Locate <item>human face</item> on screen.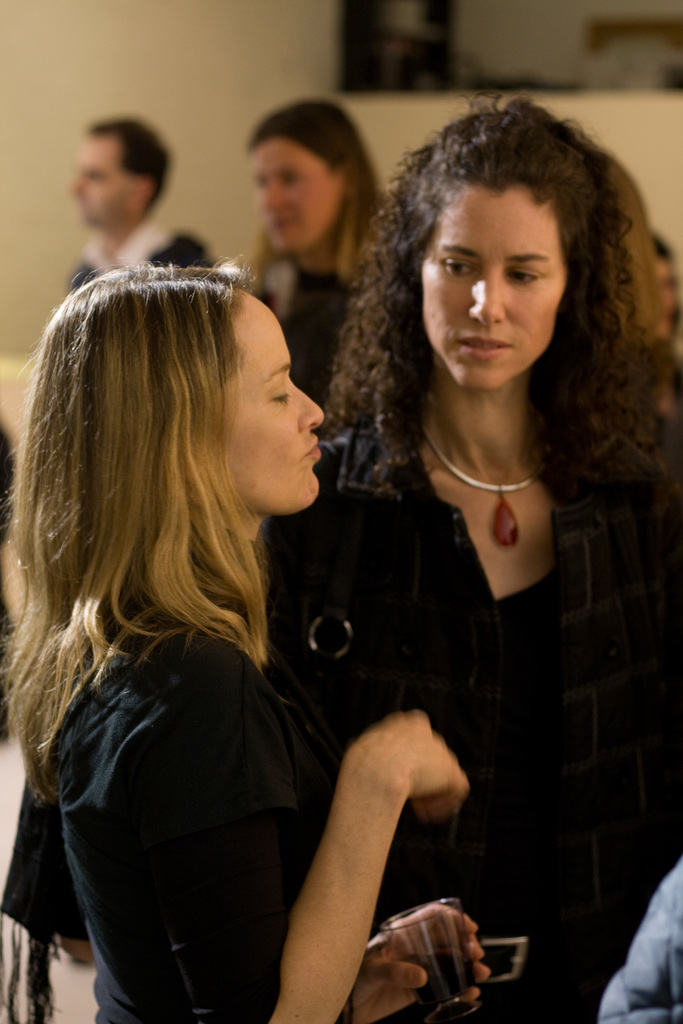
On screen at rect(229, 295, 328, 515).
